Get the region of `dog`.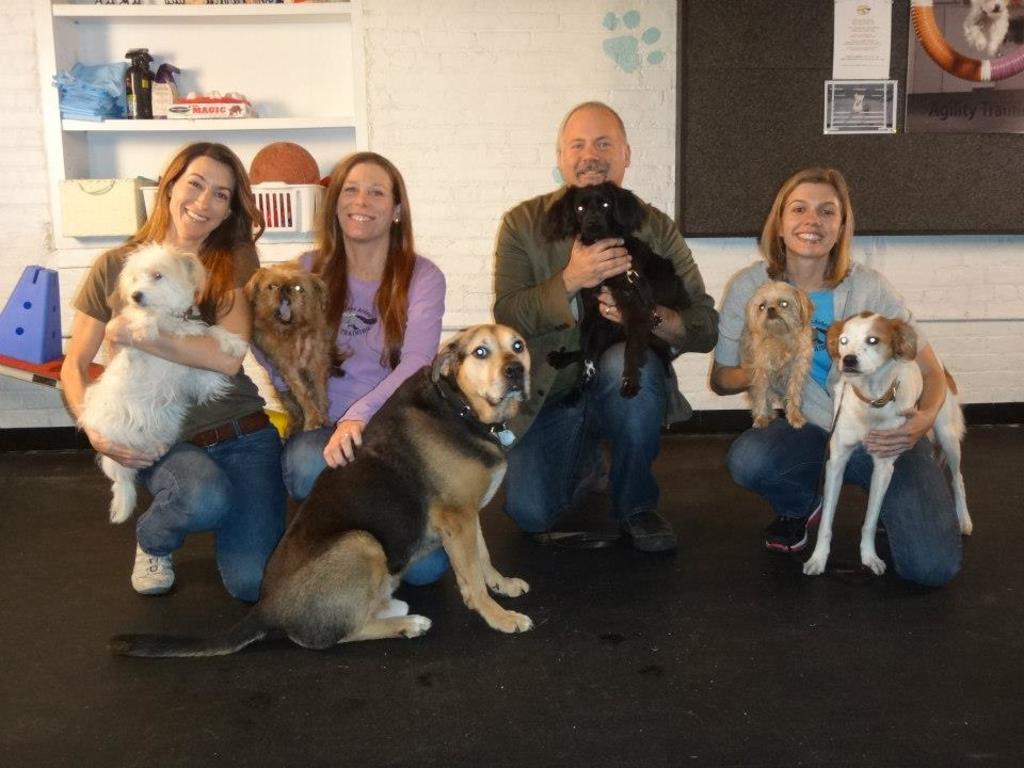
535:183:690:405.
